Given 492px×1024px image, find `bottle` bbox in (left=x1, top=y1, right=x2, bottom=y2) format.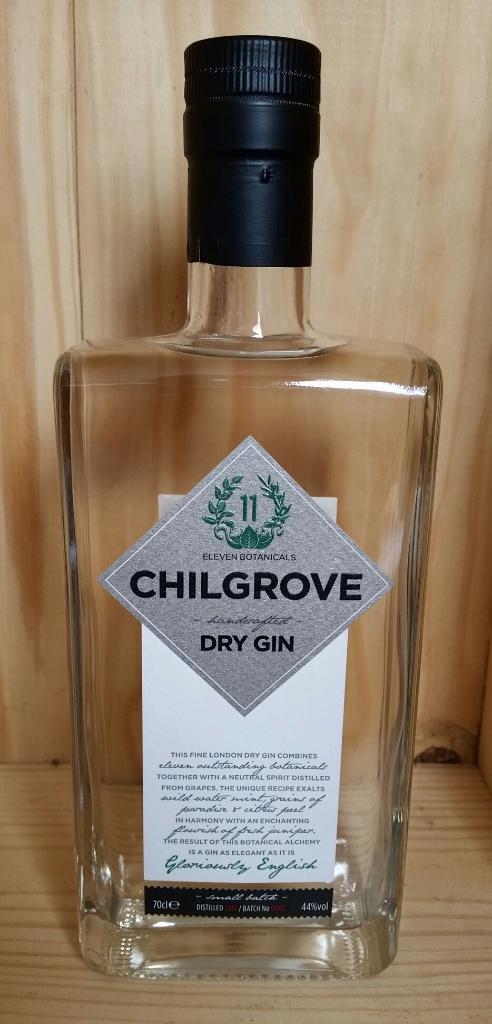
(left=46, top=52, right=433, bottom=1023).
